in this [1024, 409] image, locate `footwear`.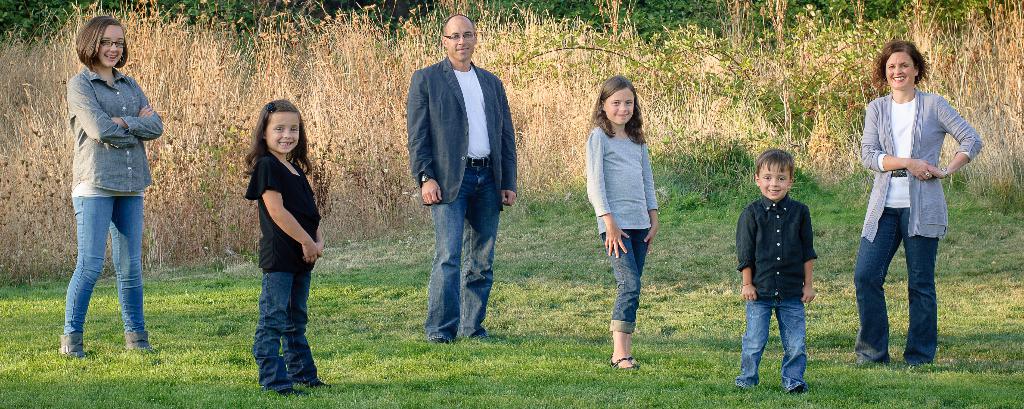
Bounding box: bbox=(736, 385, 744, 392).
